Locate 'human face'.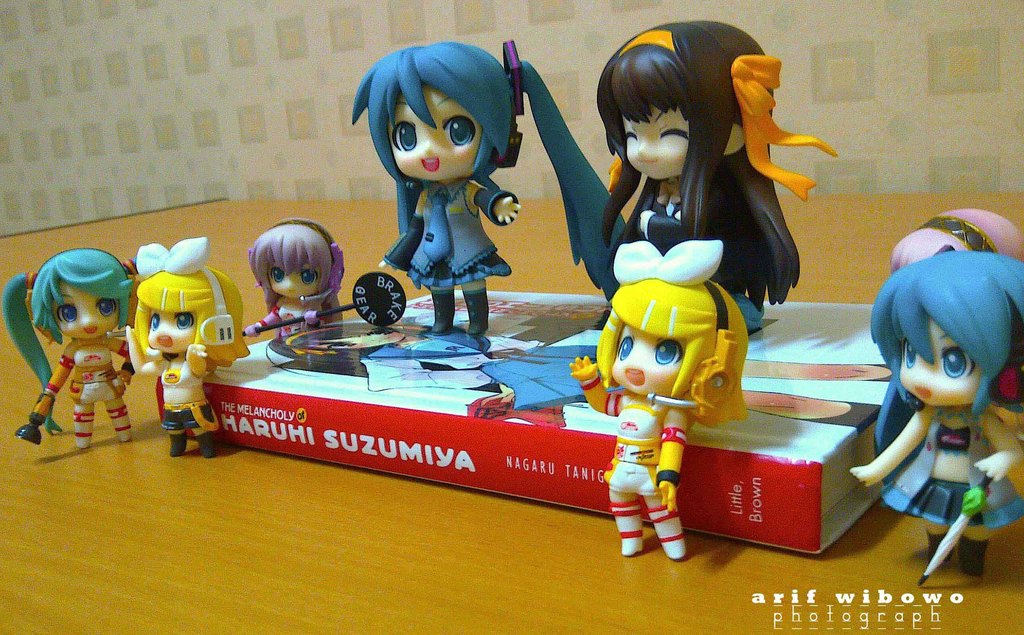
Bounding box: [53,280,118,339].
